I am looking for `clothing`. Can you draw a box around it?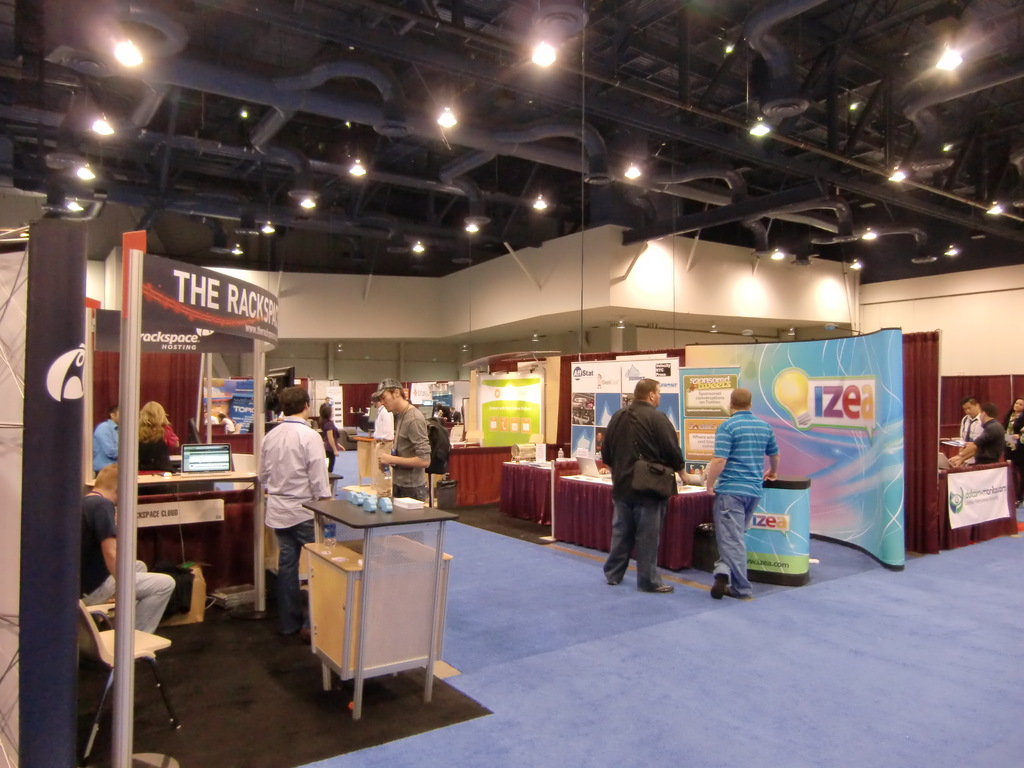
Sure, the bounding box is 132:431:172:474.
